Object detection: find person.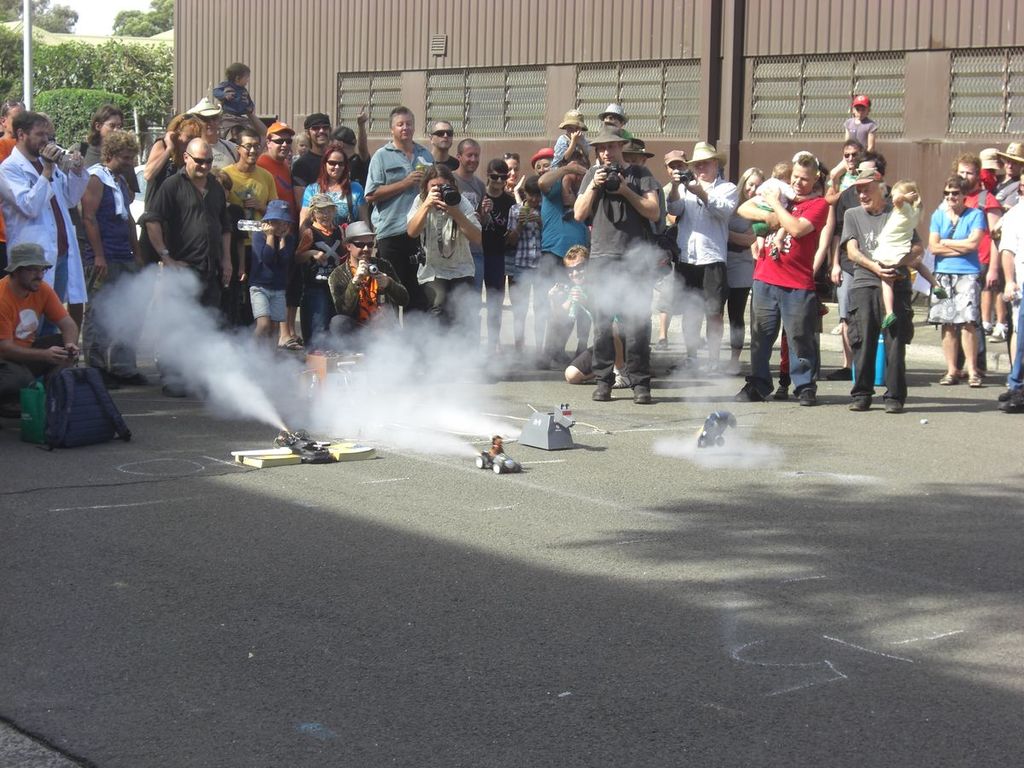
[x1=749, y1=136, x2=841, y2=399].
